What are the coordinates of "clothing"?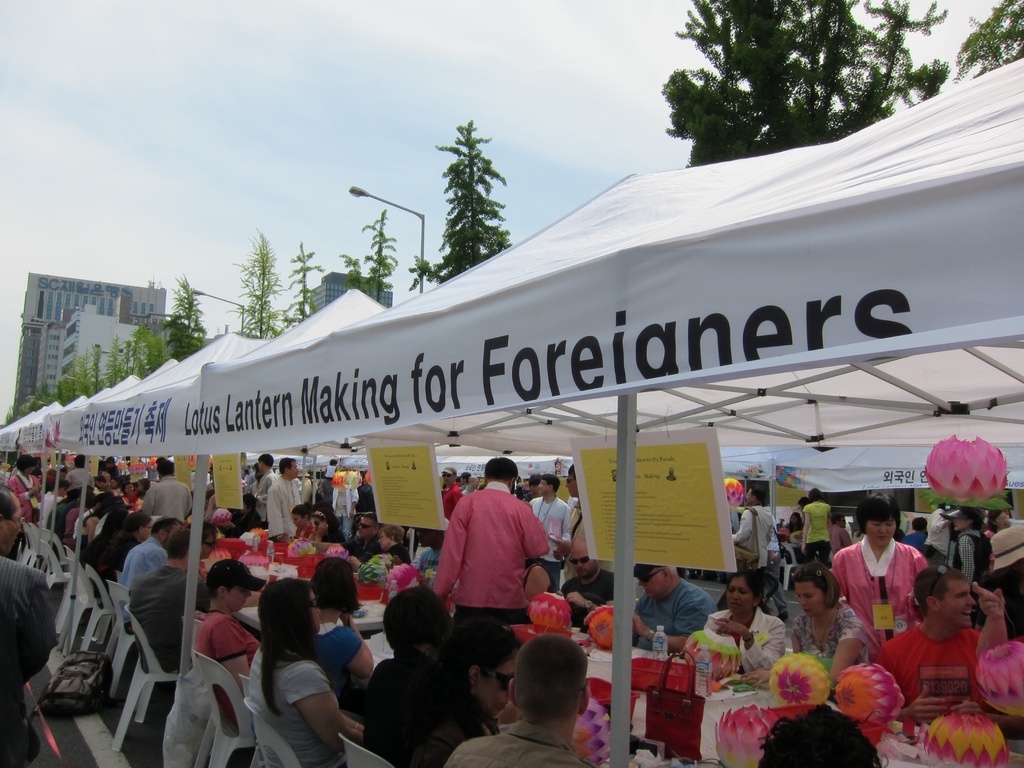
detection(109, 534, 173, 613).
